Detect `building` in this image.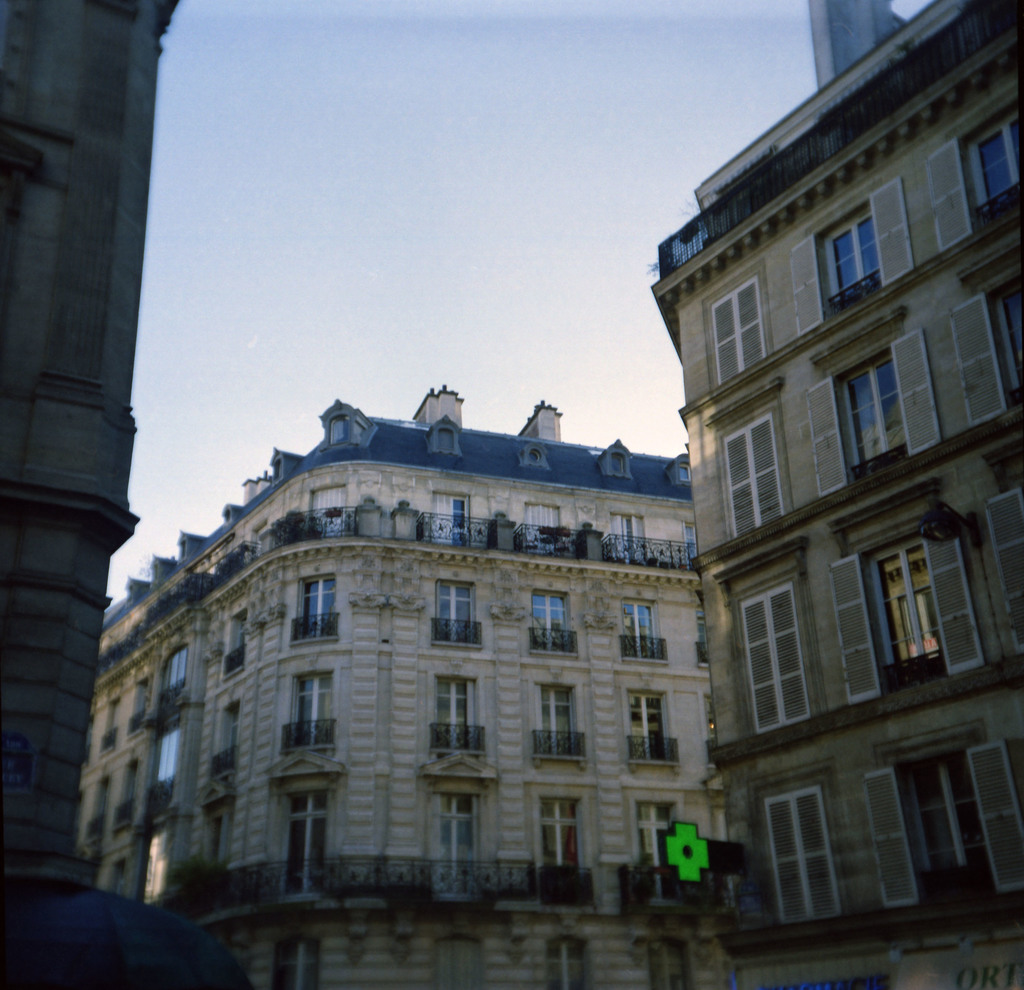
Detection: {"x1": 646, "y1": 0, "x2": 1023, "y2": 989}.
